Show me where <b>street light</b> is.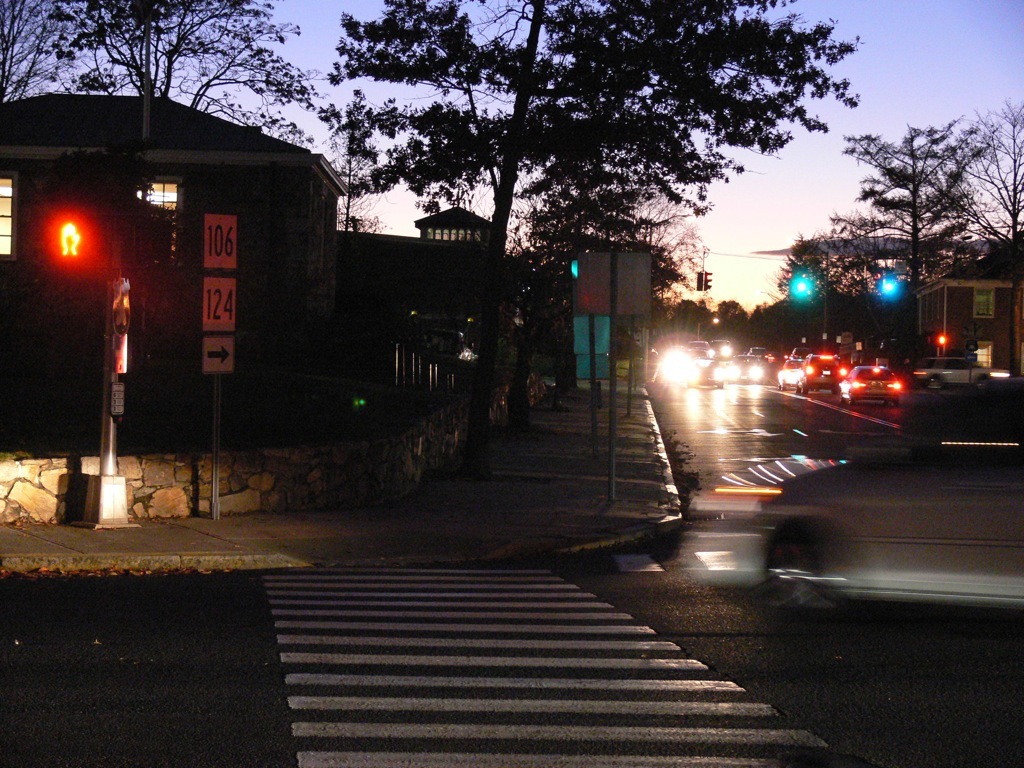
<b>street light</b> is at 789, 255, 833, 344.
